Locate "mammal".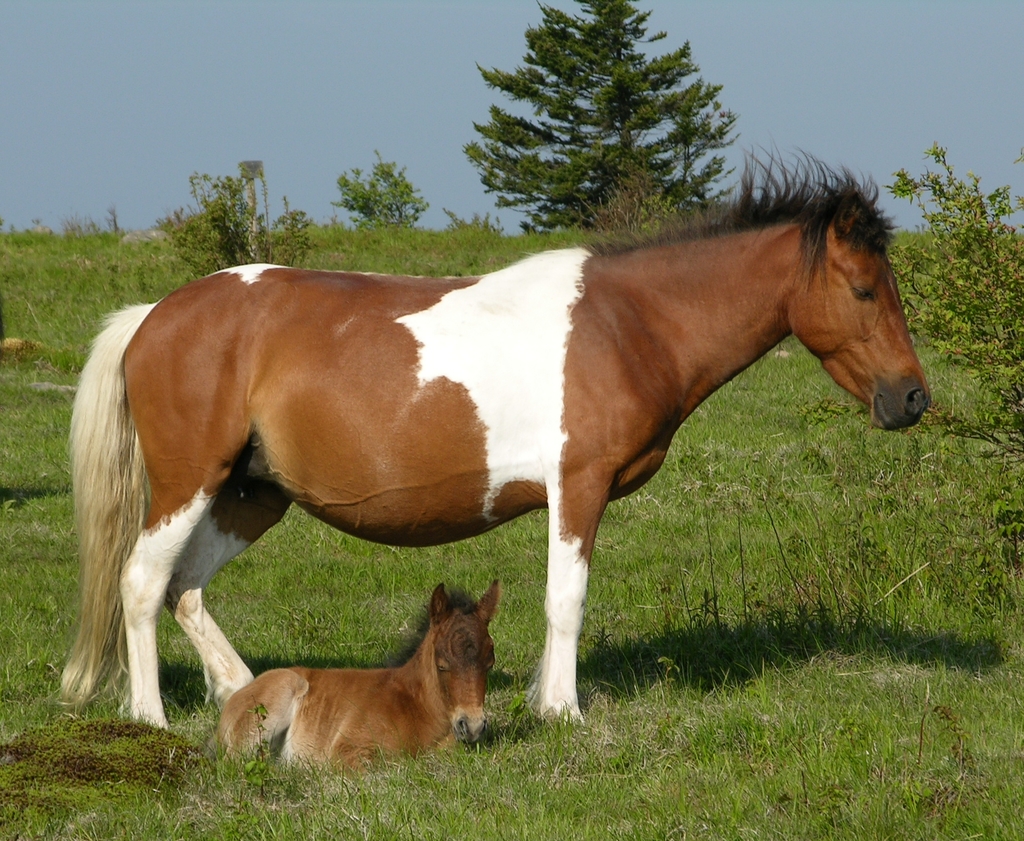
Bounding box: select_region(44, 140, 937, 714).
